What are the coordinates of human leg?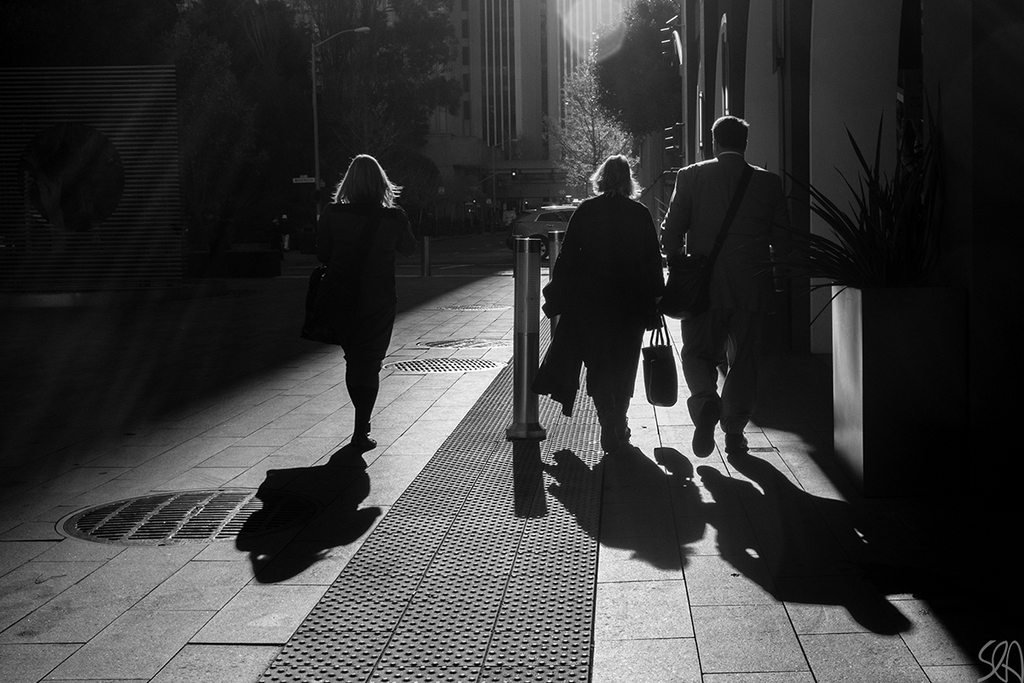
[left=597, top=324, right=631, bottom=449].
